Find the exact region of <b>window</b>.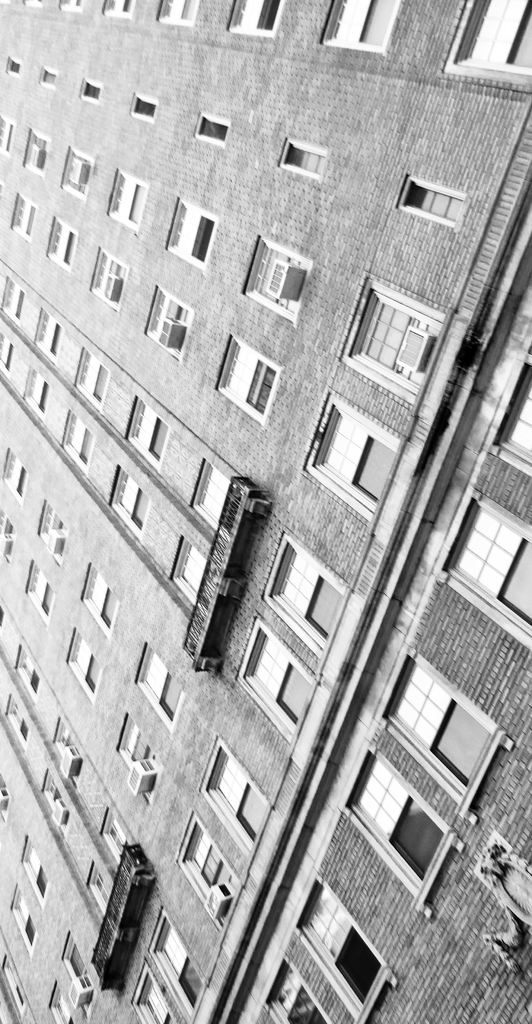
Exact region: [x1=40, y1=64, x2=60, y2=85].
